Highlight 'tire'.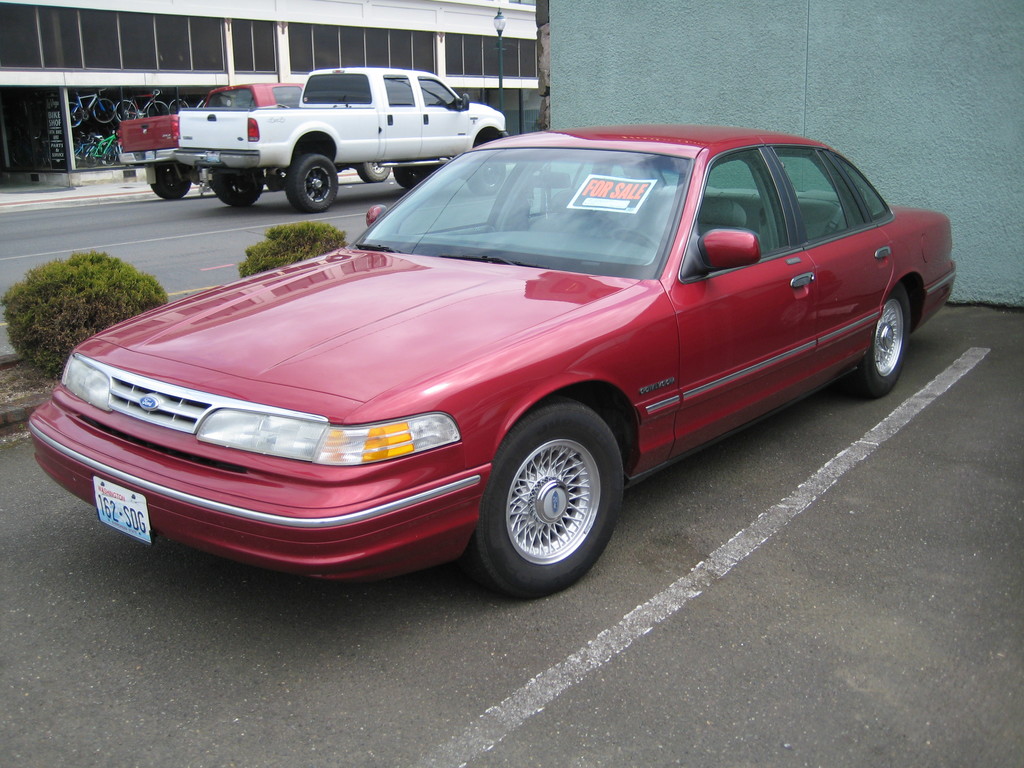
Highlighted region: bbox=[145, 166, 202, 201].
